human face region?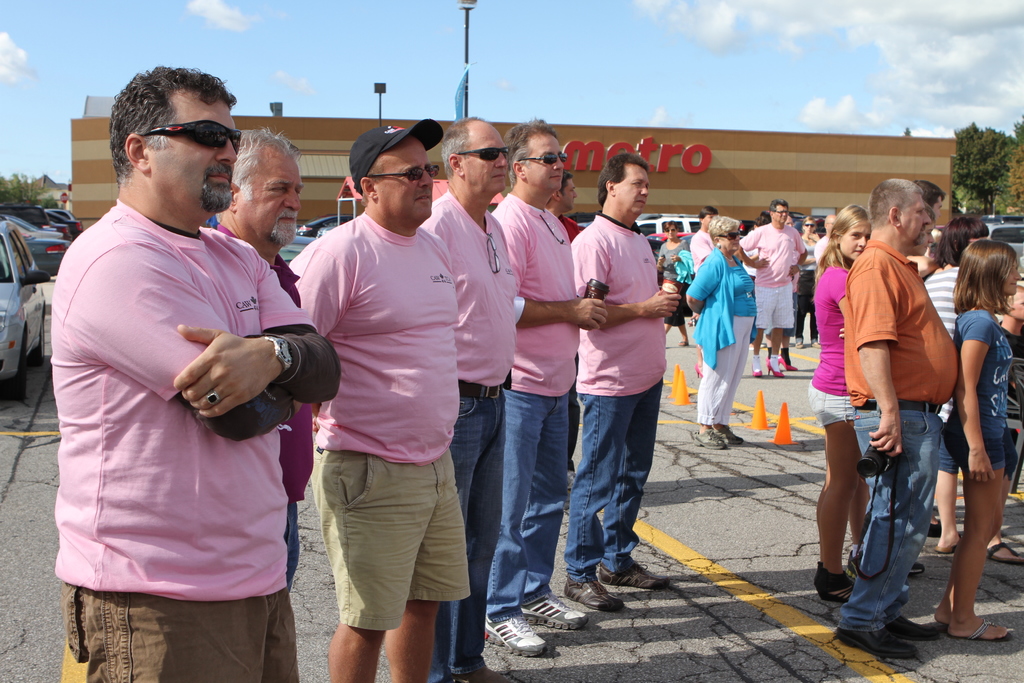
664 224 678 240
